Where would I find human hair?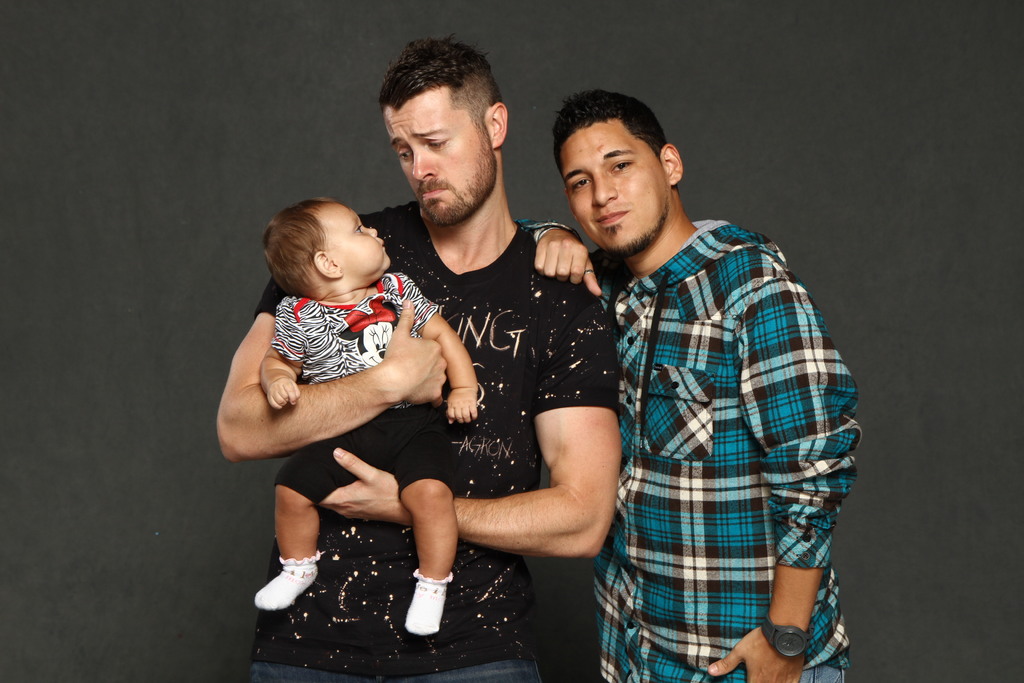
At Rect(379, 32, 500, 127).
